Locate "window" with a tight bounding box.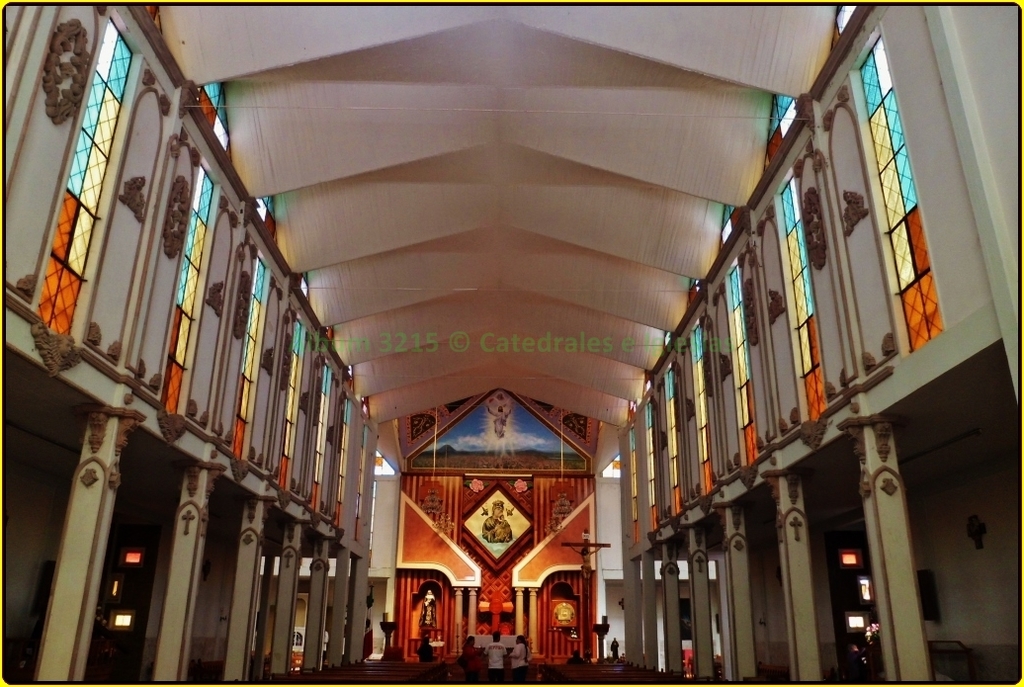
638/398/656/532.
